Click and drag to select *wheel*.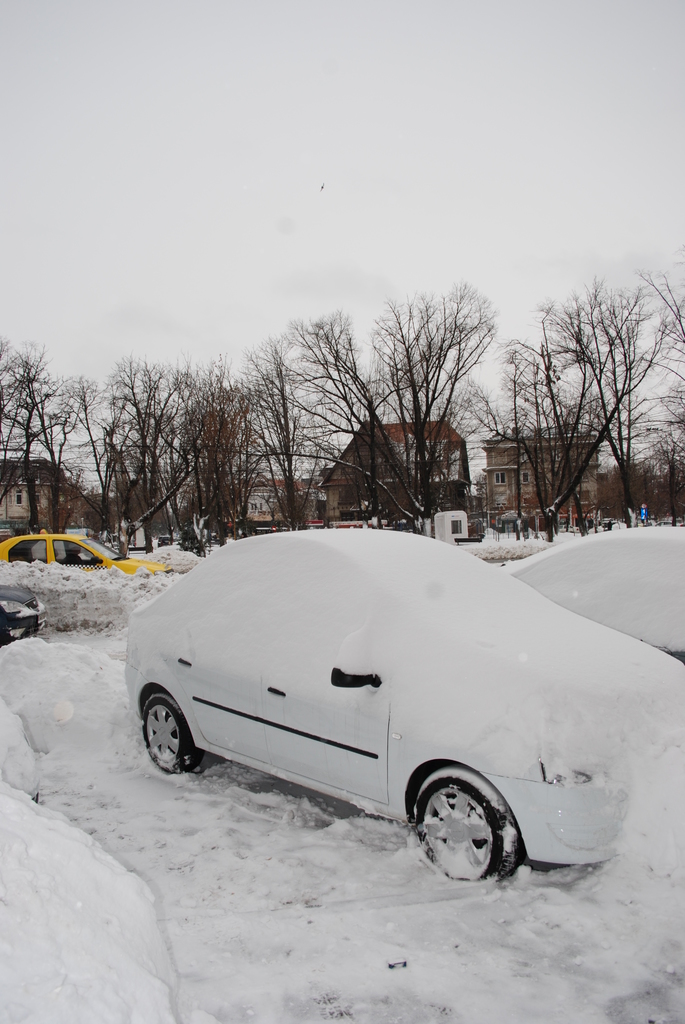
Selection: [x1=139, y1=690, x2=209, y2=770].
